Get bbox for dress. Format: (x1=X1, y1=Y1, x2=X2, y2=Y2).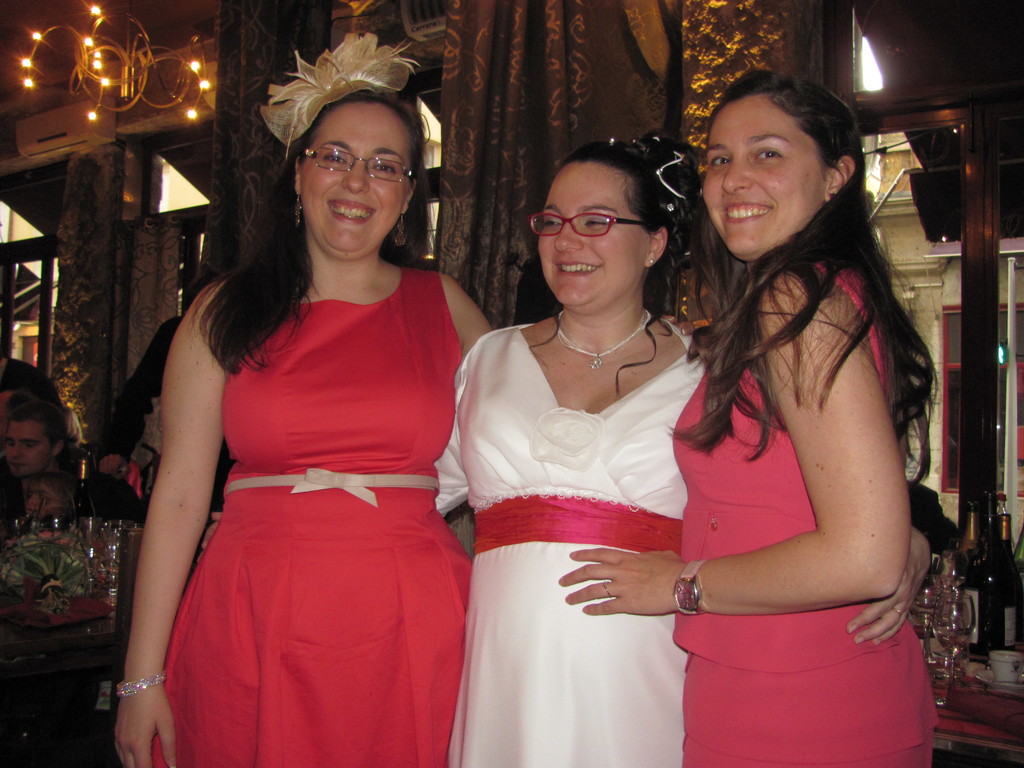
(x1=673, y1=266, x2=936, y2=767).
